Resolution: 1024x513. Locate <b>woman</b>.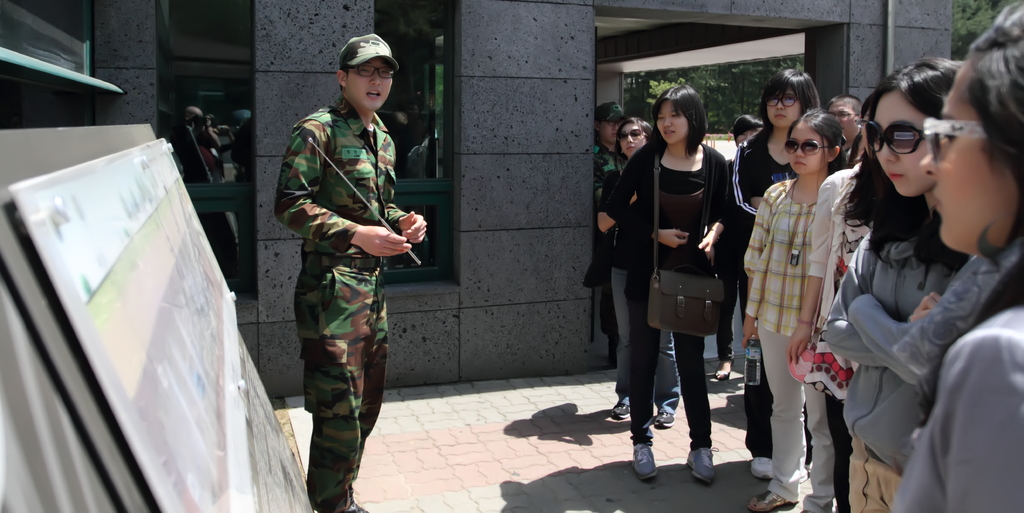
BBox(610, 83, 731, 482).
